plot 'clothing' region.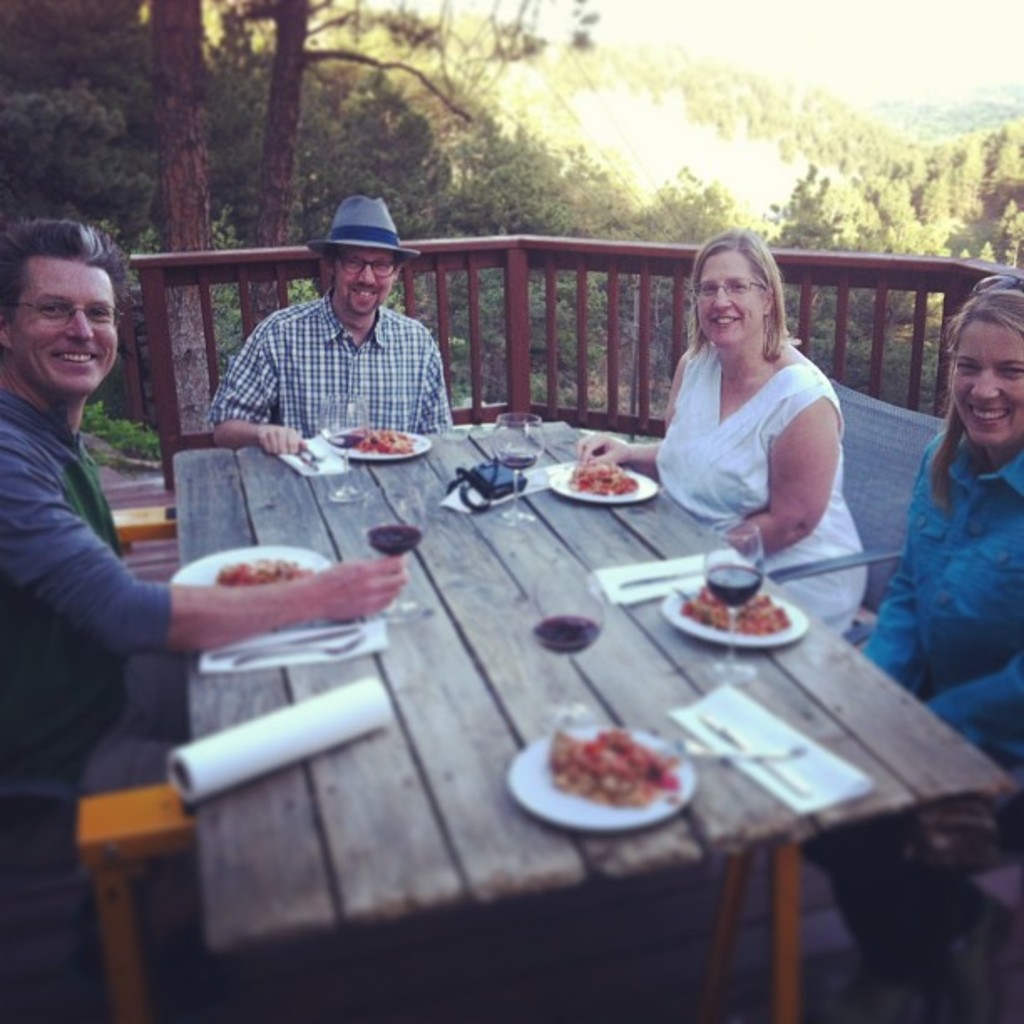
Plotted at <region>0, 390, 192, 877</region>.
